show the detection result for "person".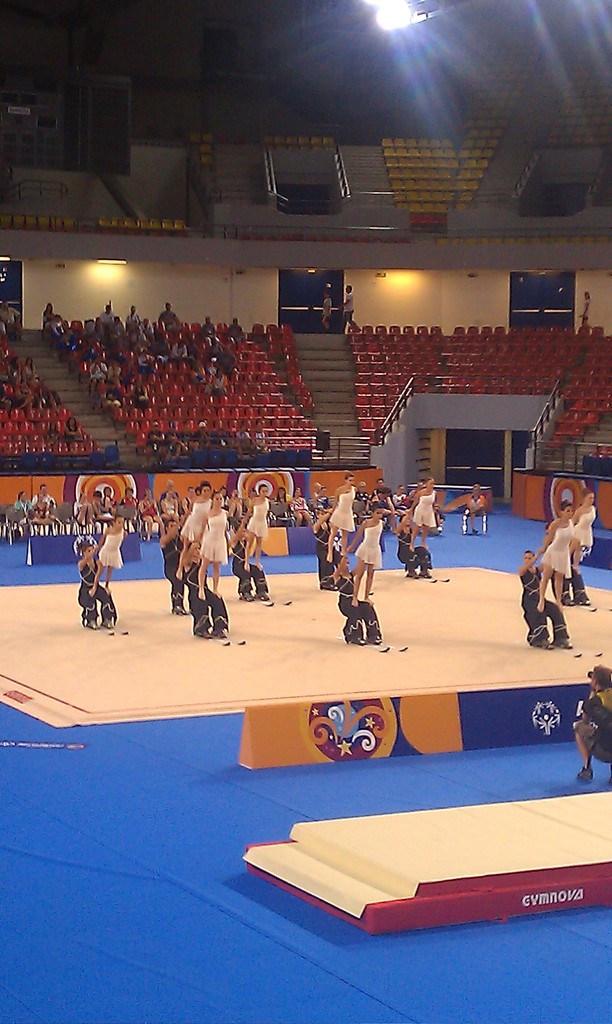
166:332:189:356.
